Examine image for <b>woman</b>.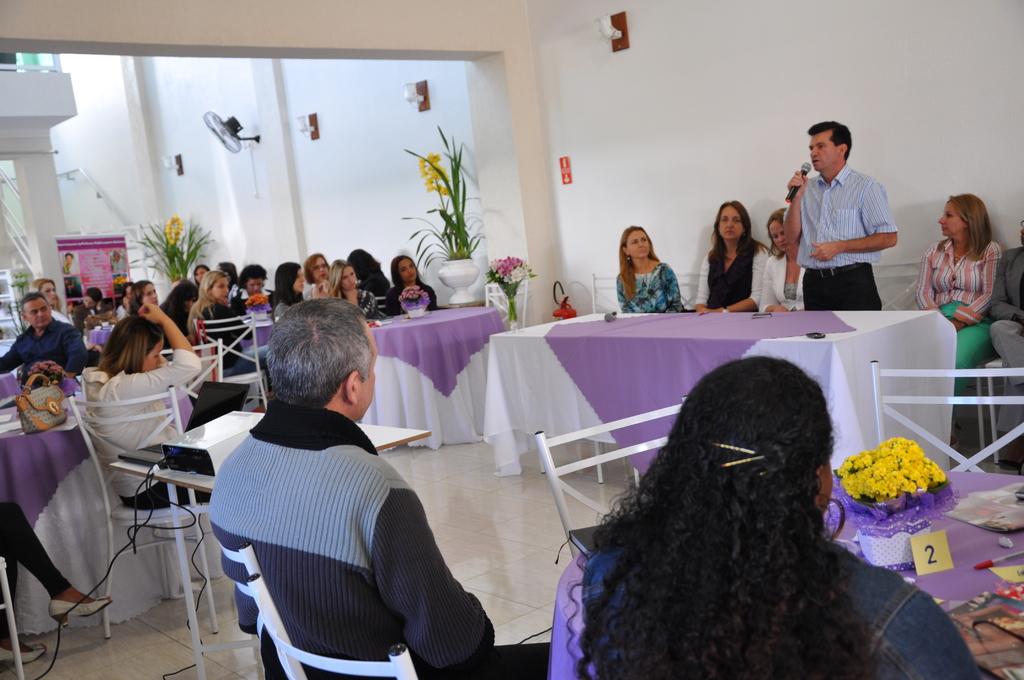
Examination result: {"x1": 84, "y1": 299, "x2": 217, "y2": 518}.
